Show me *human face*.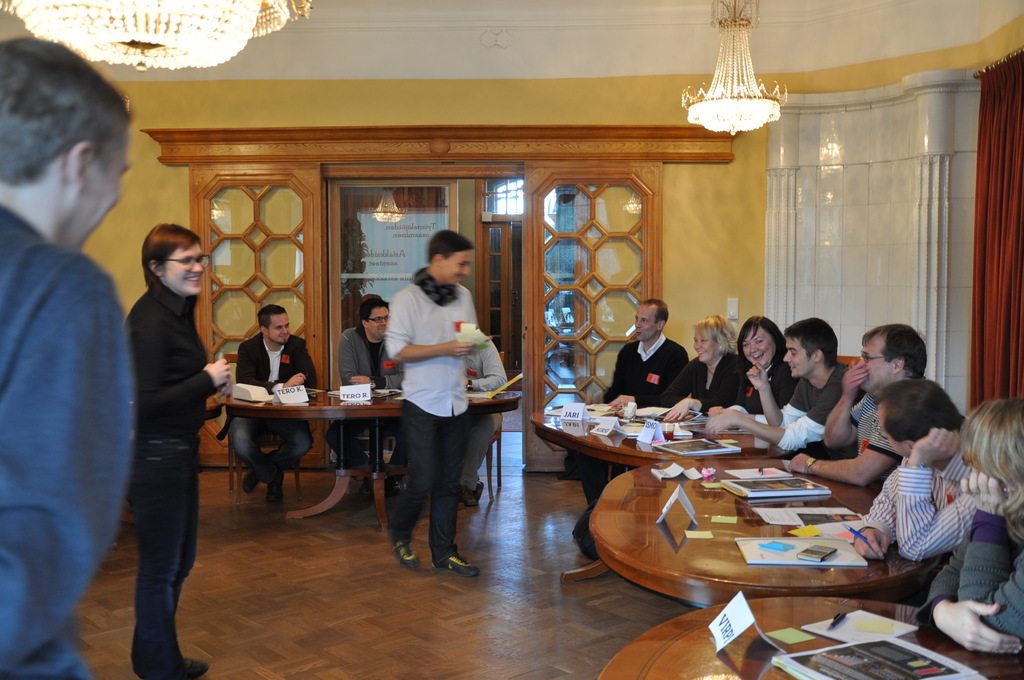
*human face* is here: 369,307,388,334.
